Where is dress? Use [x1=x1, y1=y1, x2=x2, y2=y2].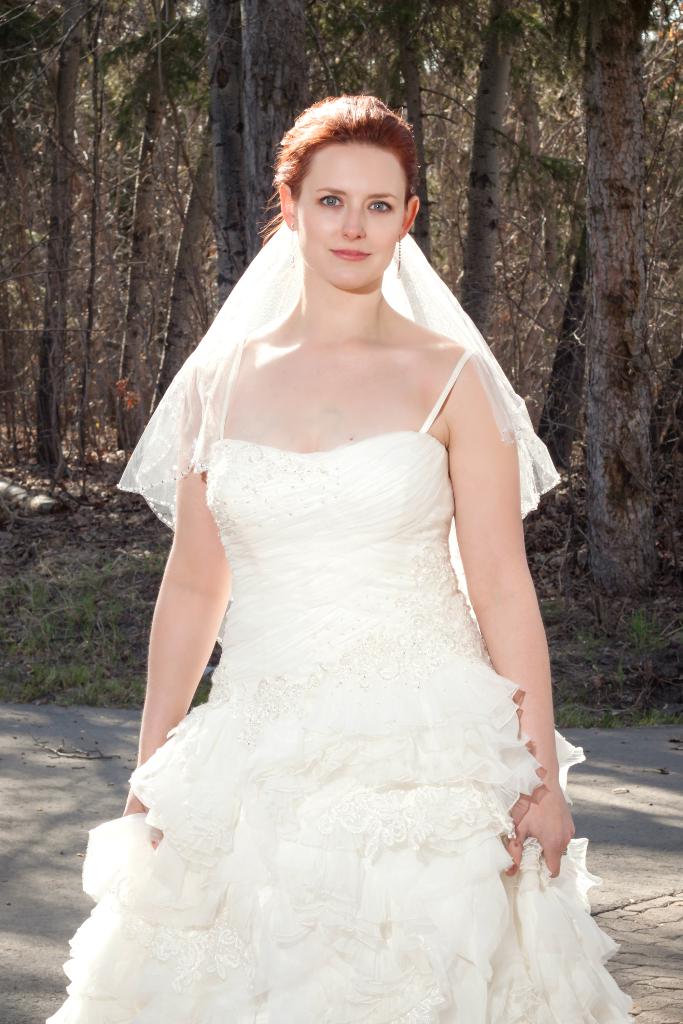
[x1=45, y1=349, x2=632, y2=1023].
